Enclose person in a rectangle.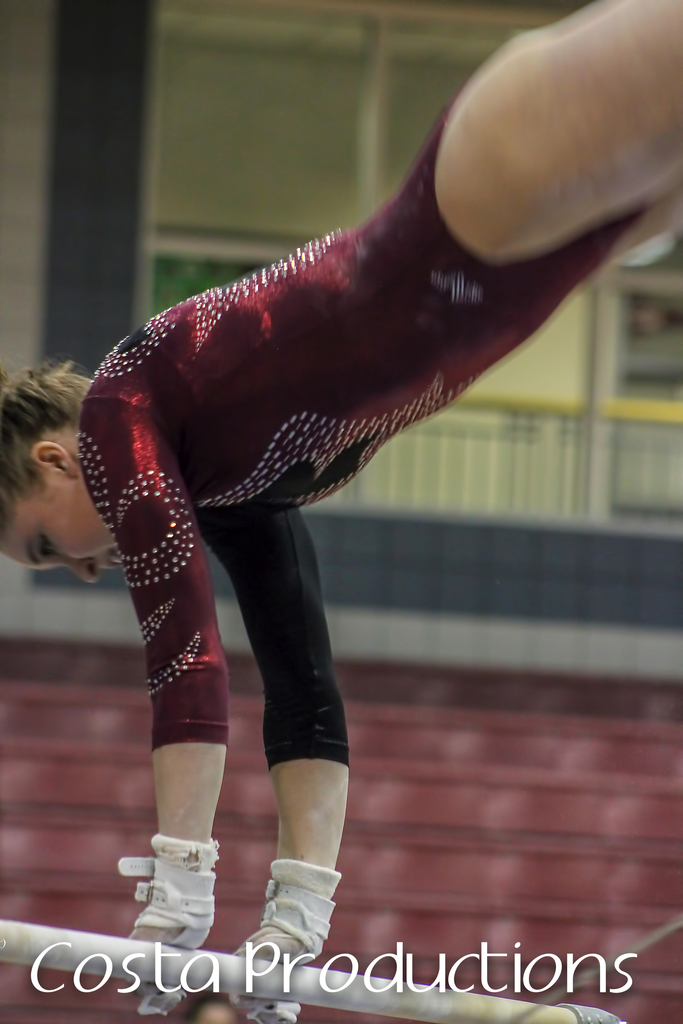
x1=0, y1=0, x2=682, y2=1023.
